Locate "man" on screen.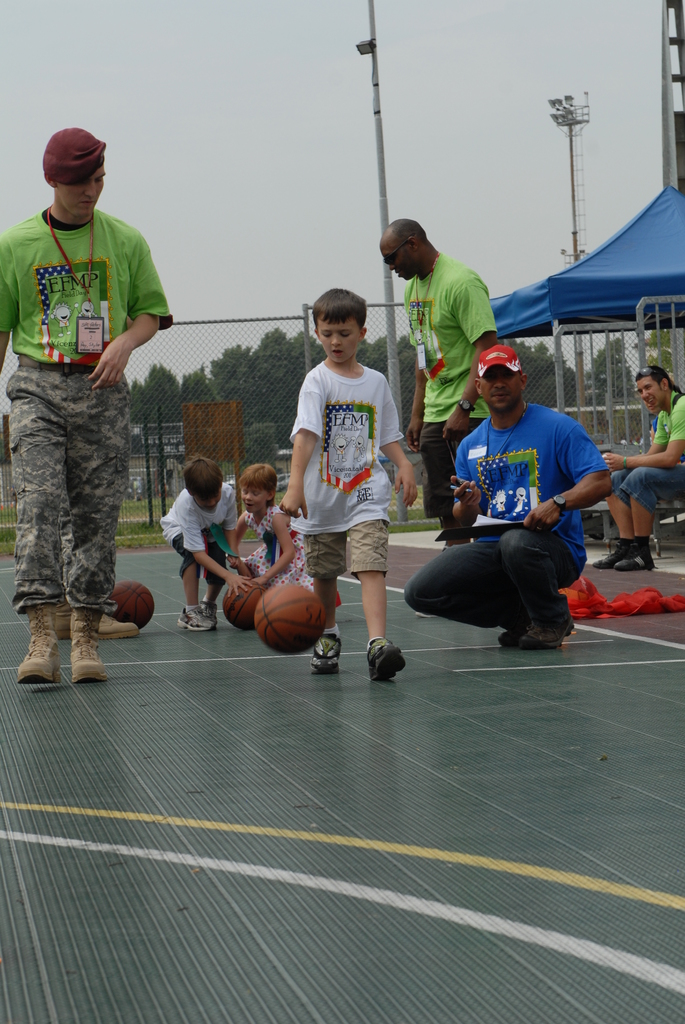
On screen at {"x1": 0, "y1": 127, "x2": 178, "y2": 691}.
